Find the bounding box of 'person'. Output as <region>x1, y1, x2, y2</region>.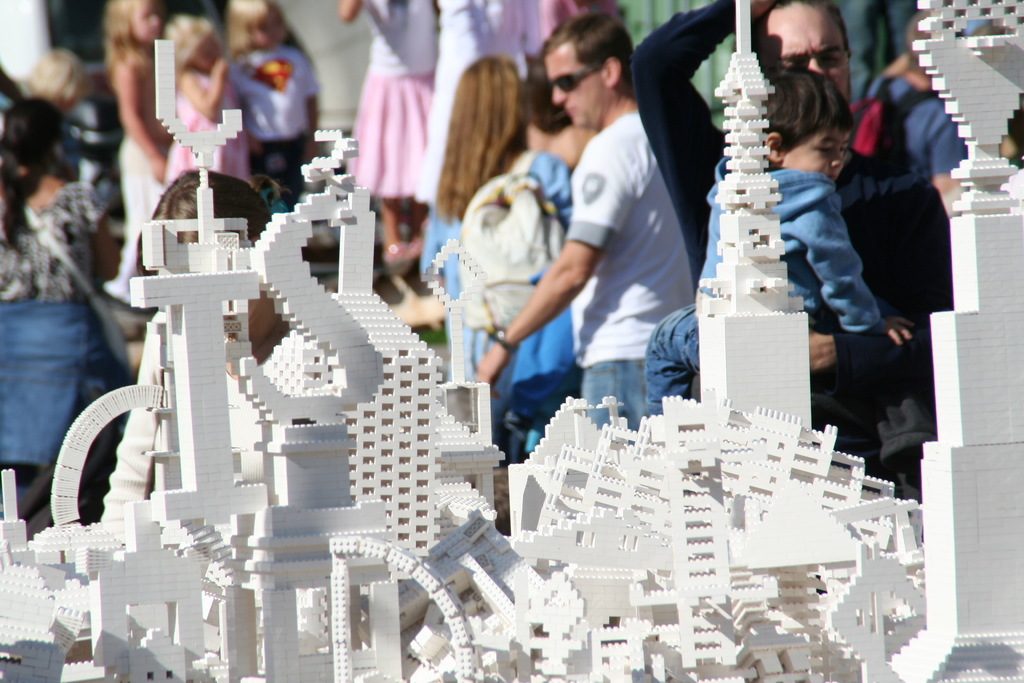
<region>514, 28, 701, 486</region>.
